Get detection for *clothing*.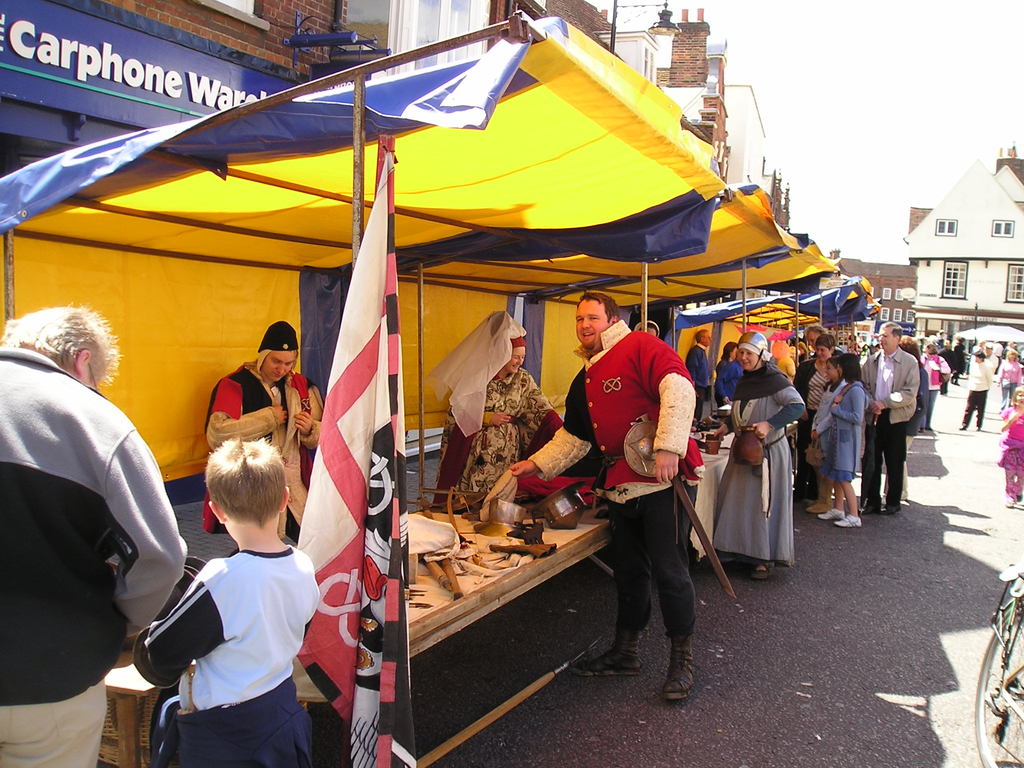
Detection: (x1=959, y1=392, x2=991, y2=428).
